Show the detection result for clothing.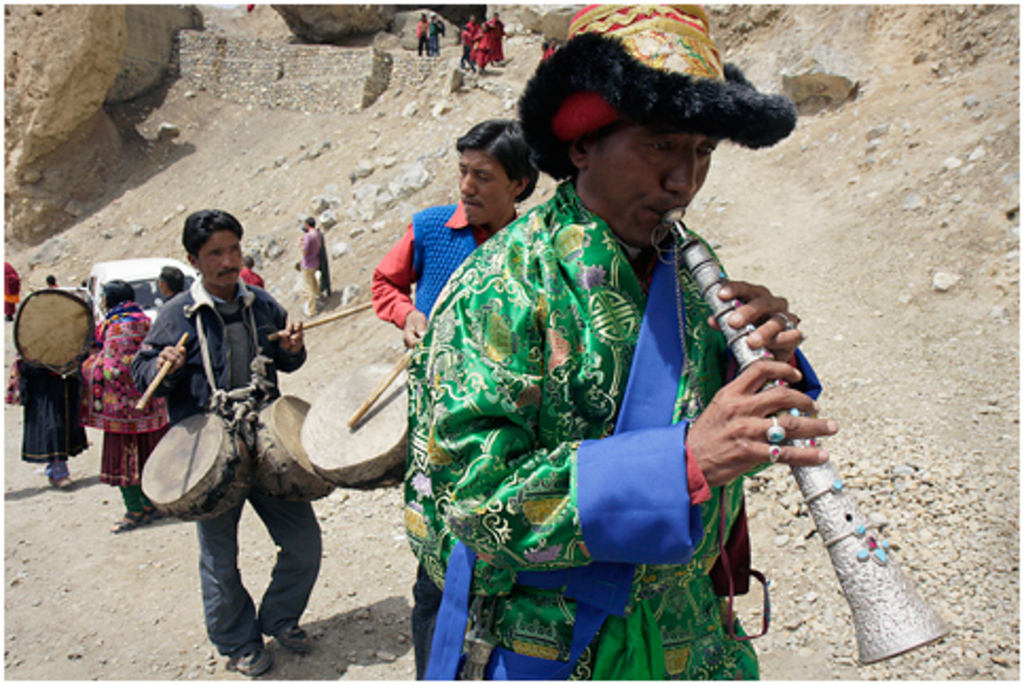
bbox=[123, 271, 324, 643].
